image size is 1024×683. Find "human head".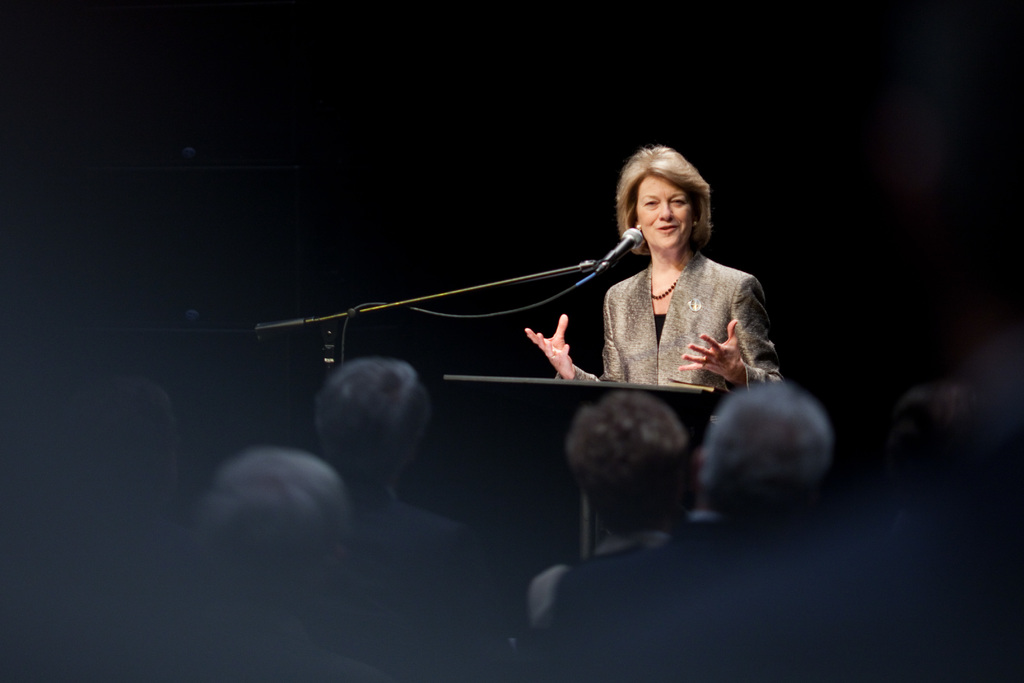
{"x1": 696, "y1": 379, "x2": 844, "y2": 529}.
